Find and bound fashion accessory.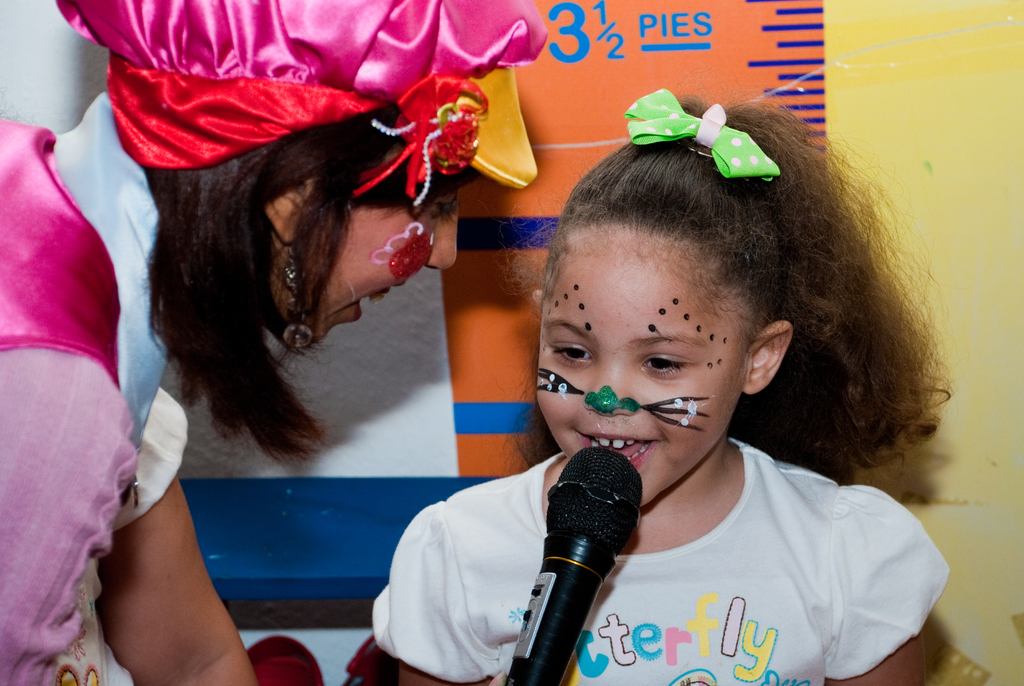
Bound: box=[281, 242, 314, 351].
